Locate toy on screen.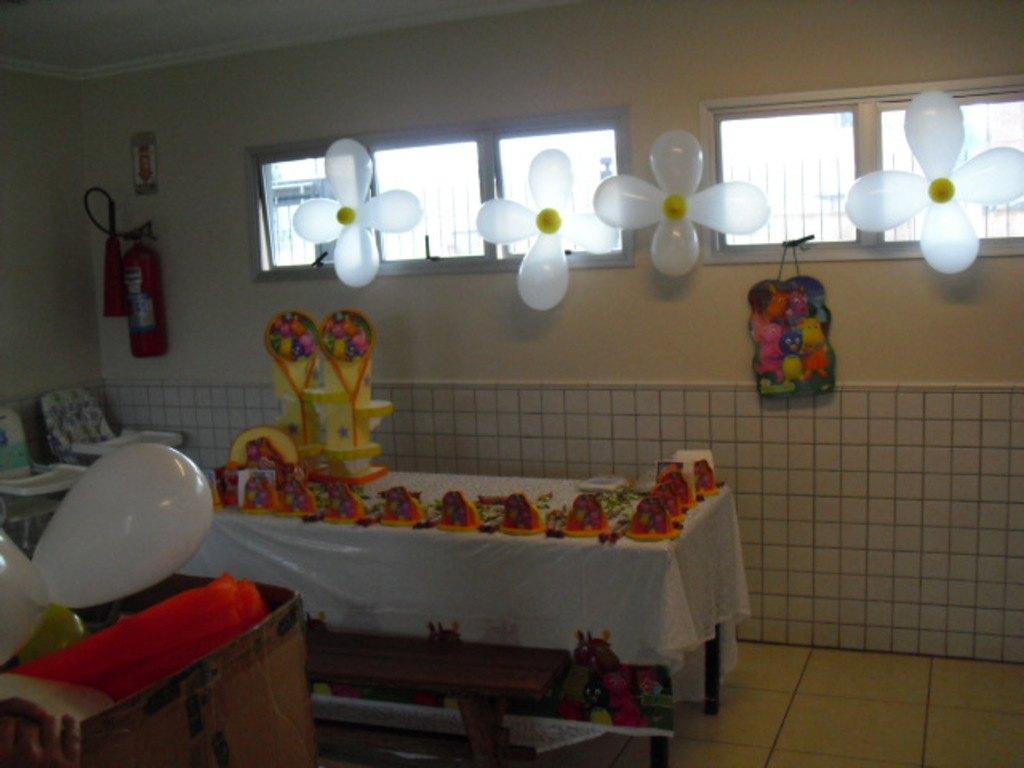
On screen at <region>750, 285, 838, 394</region>.
